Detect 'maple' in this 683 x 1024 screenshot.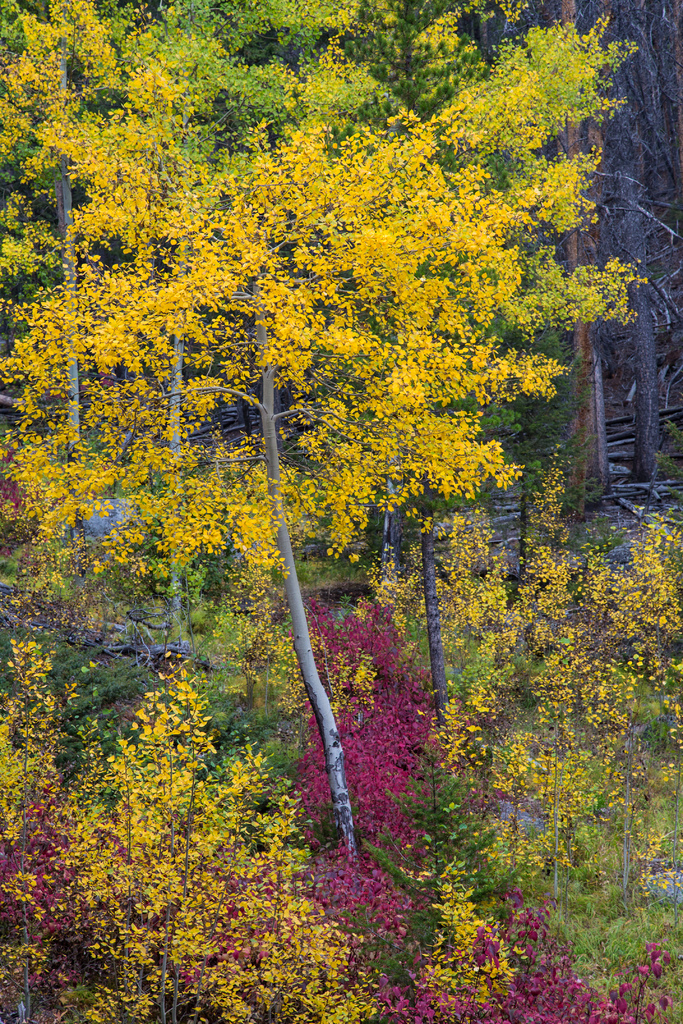
Detection: <region>240, 12, 501, 614</region>.
